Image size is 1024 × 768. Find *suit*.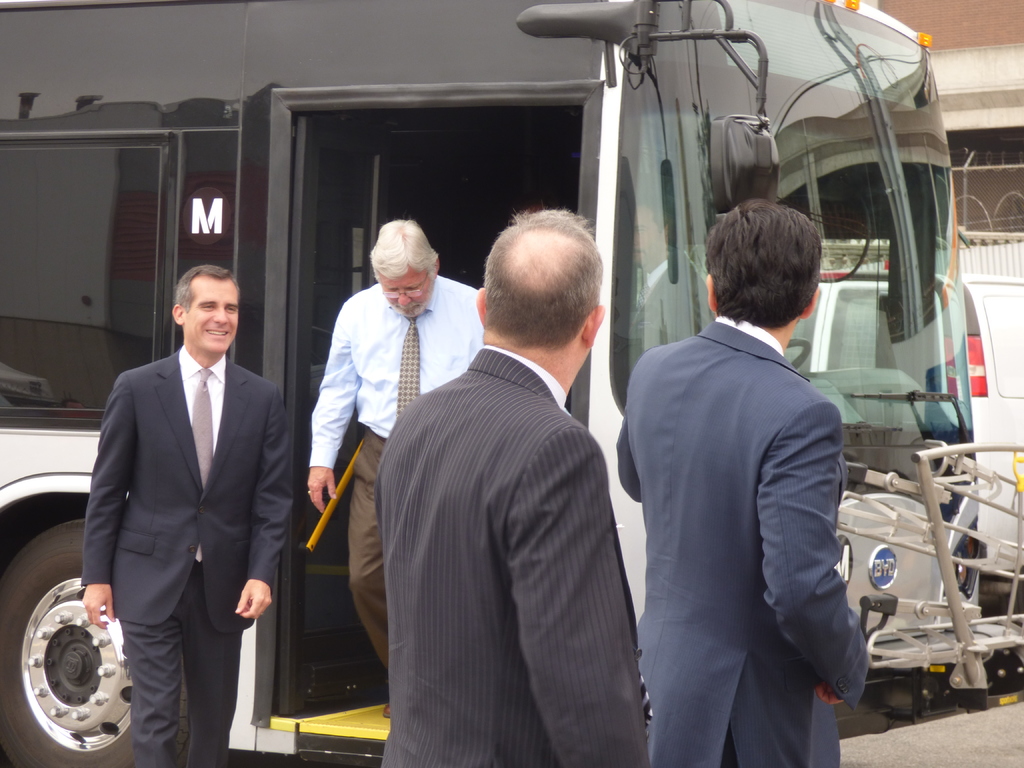
crop(381, 346, 653, 767).
